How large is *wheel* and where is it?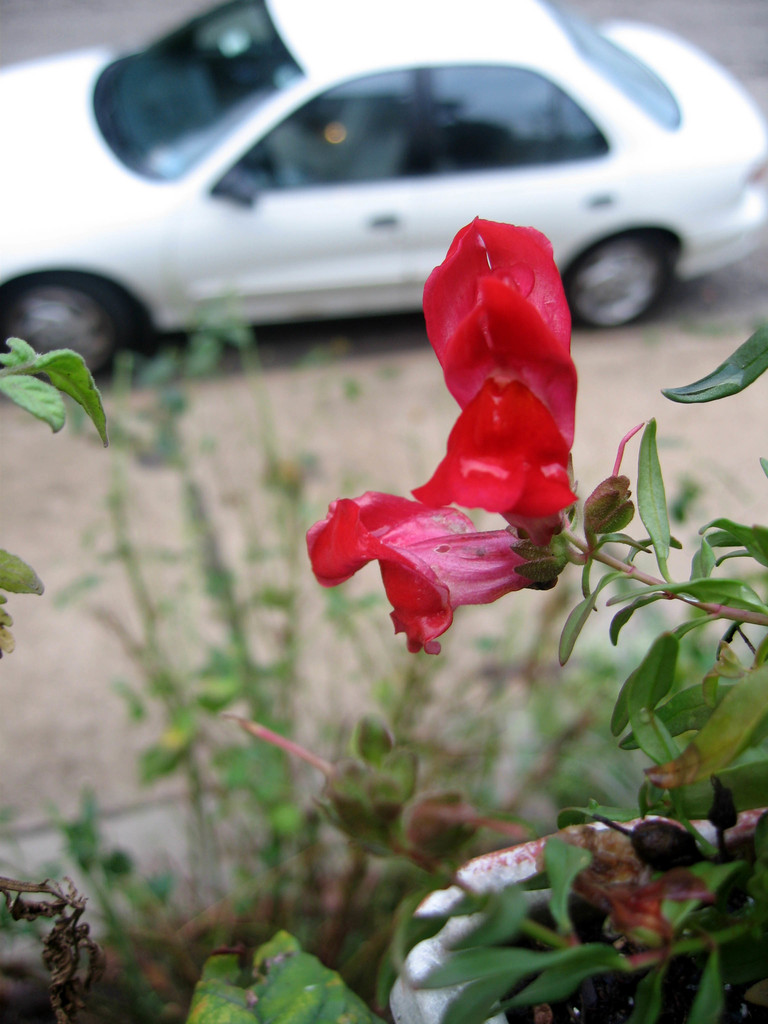
Bounding box: l=559, t=232, r=675, b=326.
